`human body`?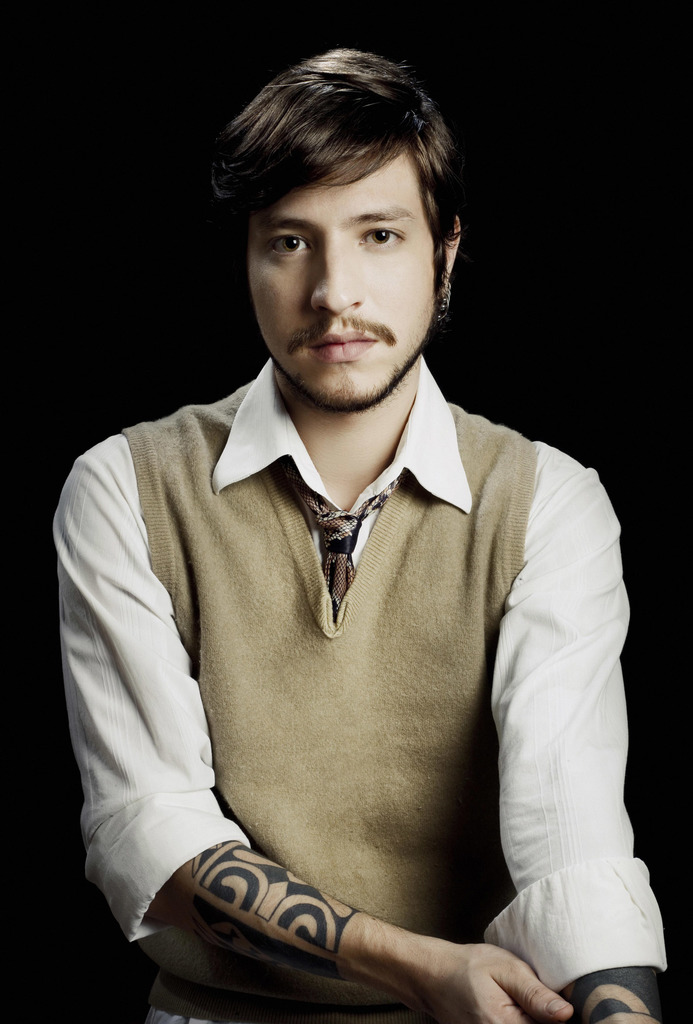
pyautogui.locateOnScreen(12, 199, 669, 1023)
